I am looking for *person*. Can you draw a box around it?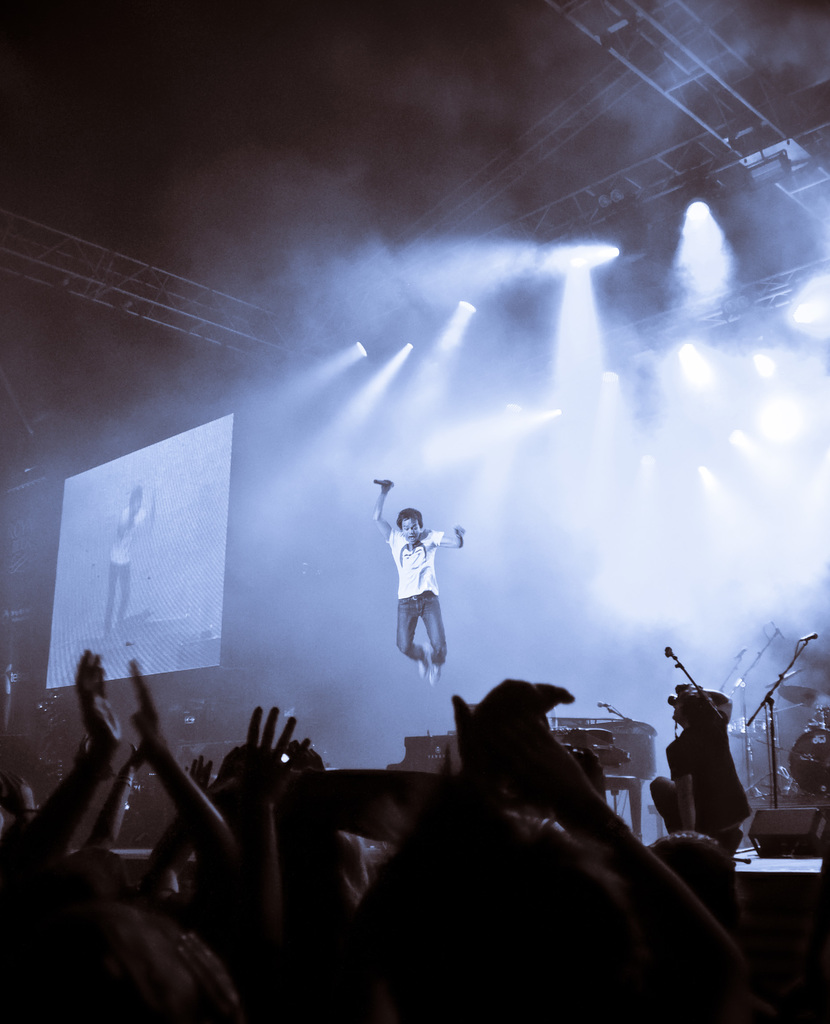
Sure, the bounding box is {"left": 374, "top": 486, "right": 468, "bottom": 694}.
